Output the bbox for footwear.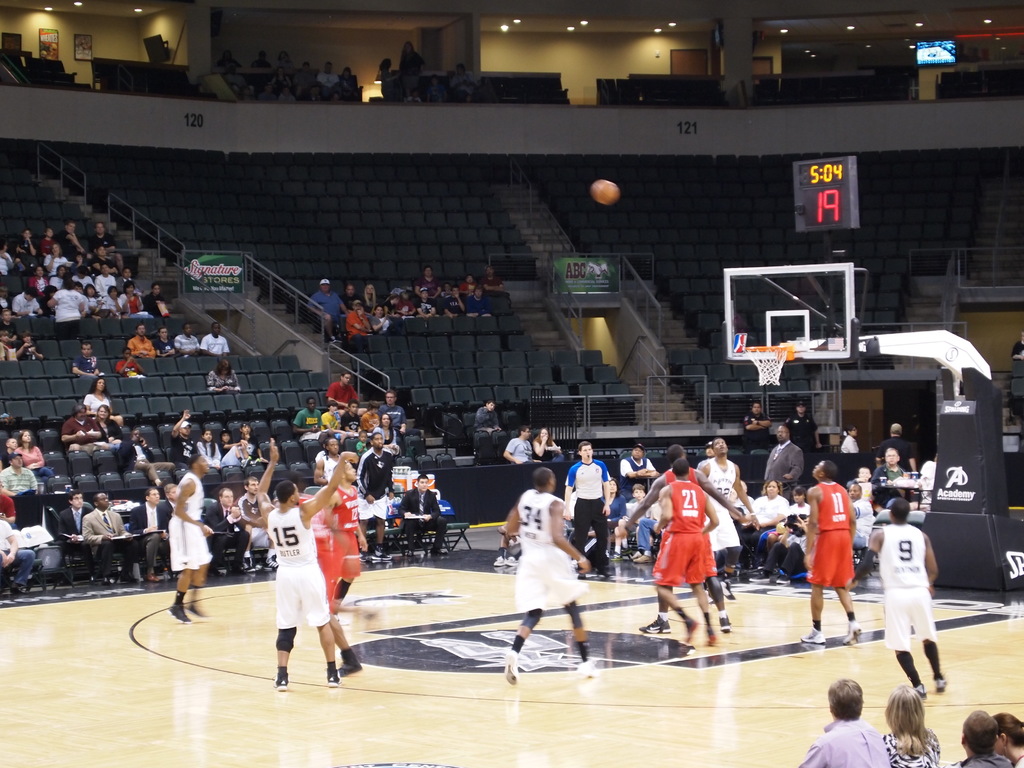
<box>641,612,672,635</box>.
